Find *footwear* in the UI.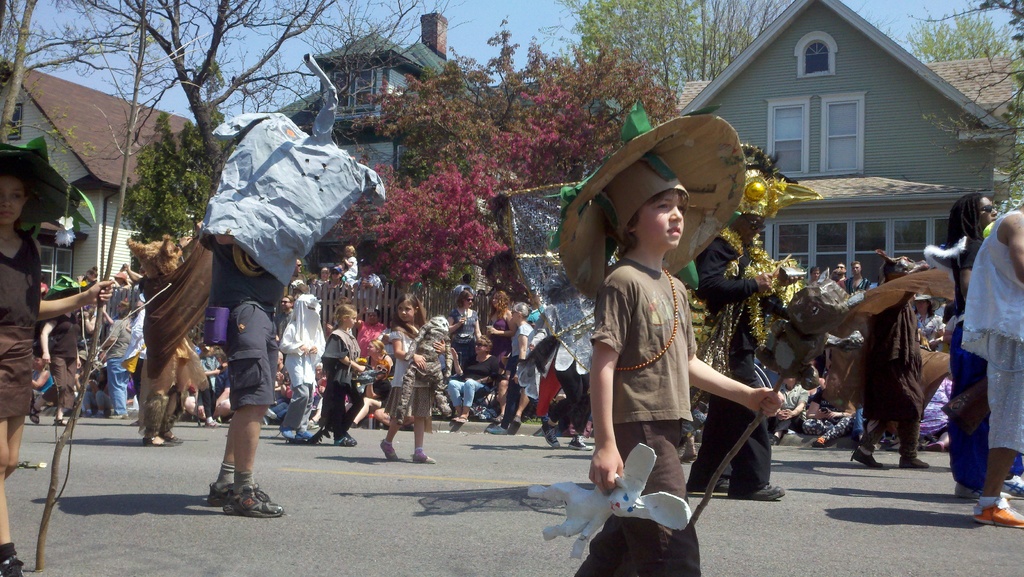
UI element at [811, 437, 835, 450].
